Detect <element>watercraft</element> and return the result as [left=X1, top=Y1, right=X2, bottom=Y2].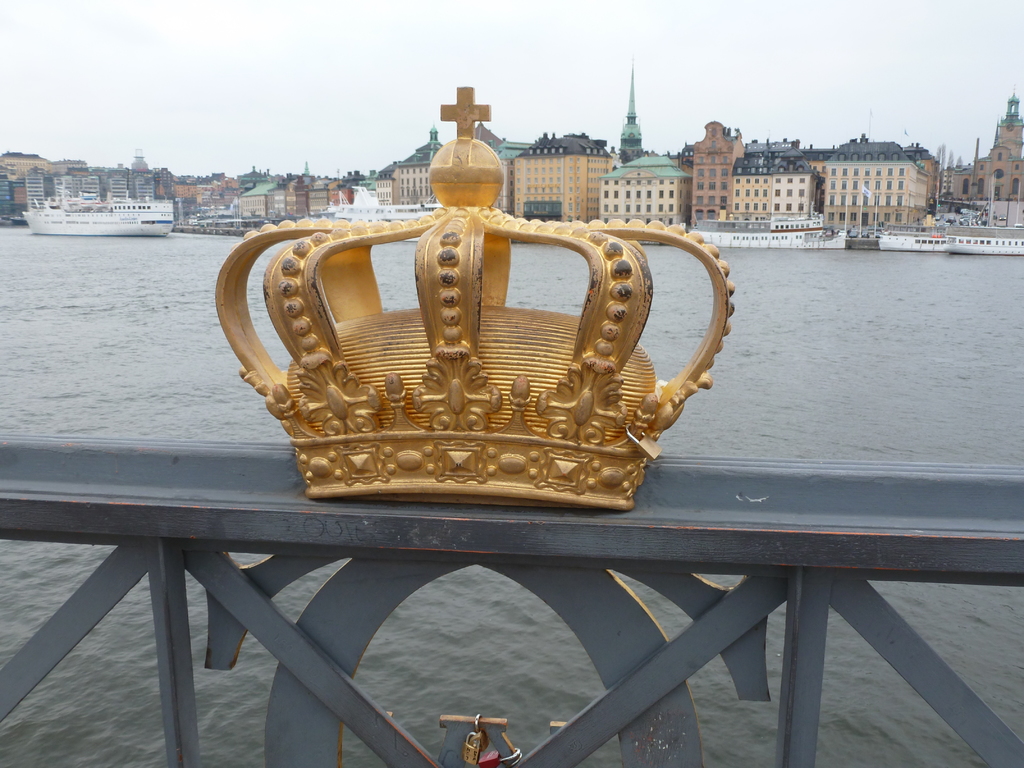
[left=873, top=237, right=947, bottom=249].
